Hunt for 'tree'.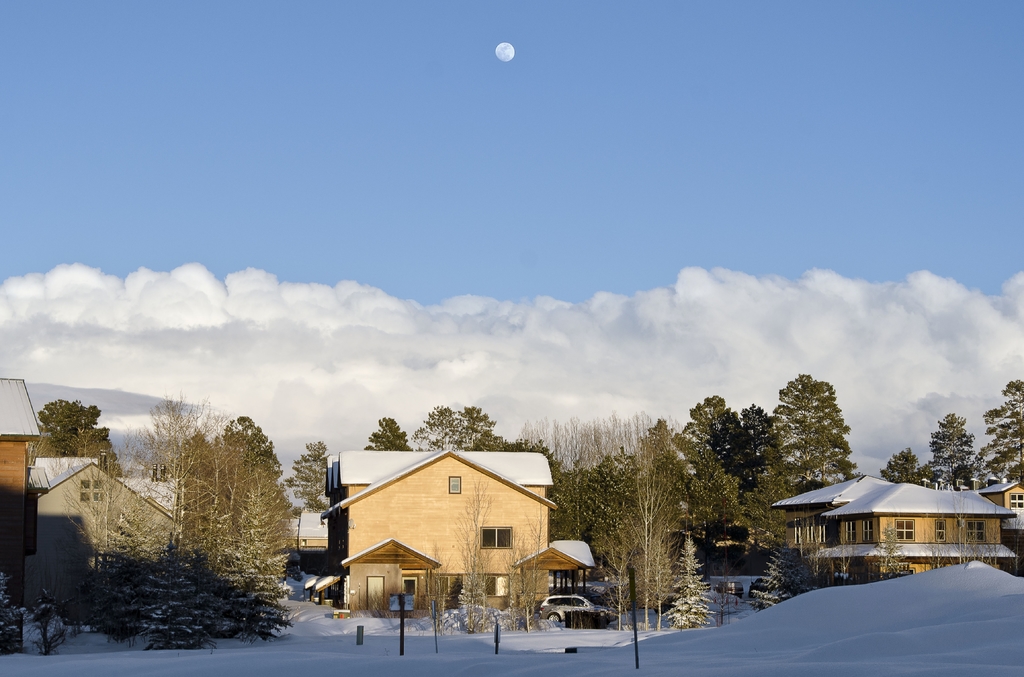
Hunted down at BBox(682, 384, 778, 486).
